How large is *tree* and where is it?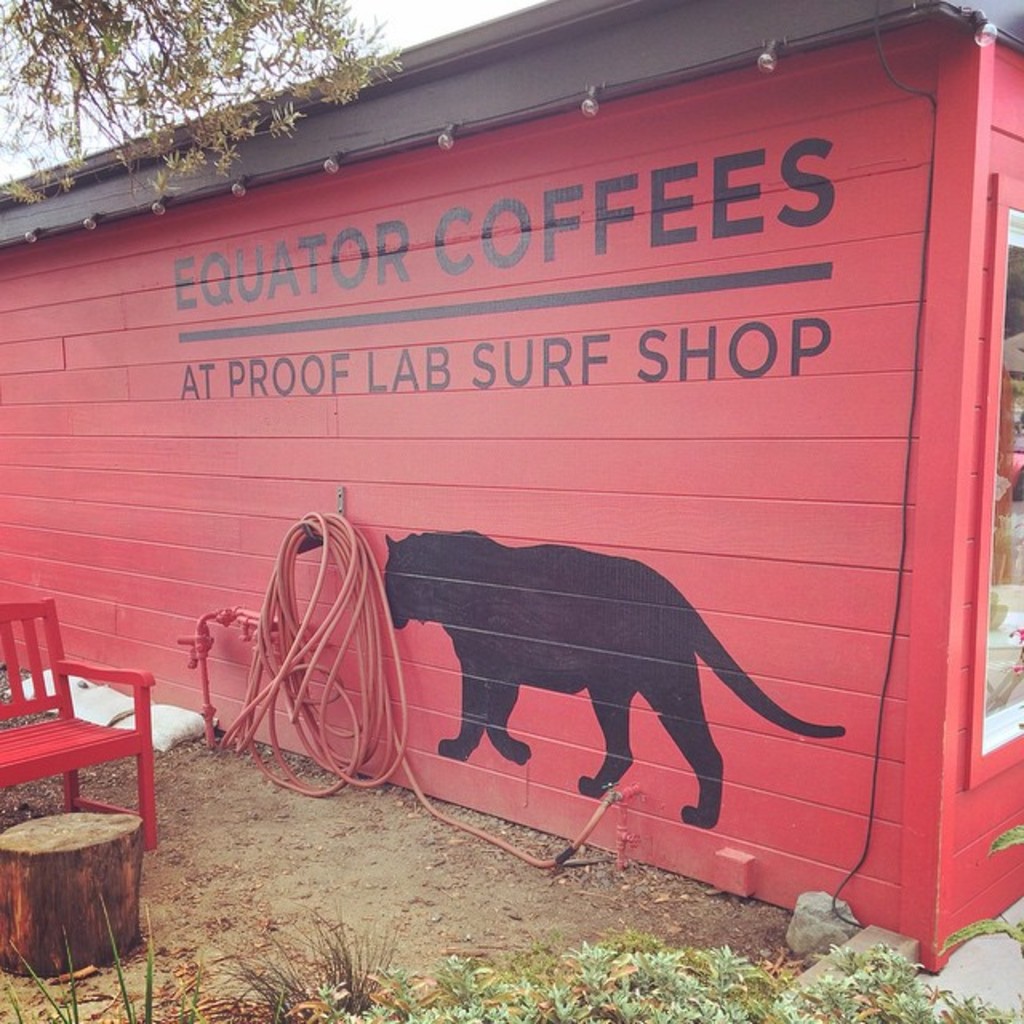
Bounding box: 0:0:402:198.
